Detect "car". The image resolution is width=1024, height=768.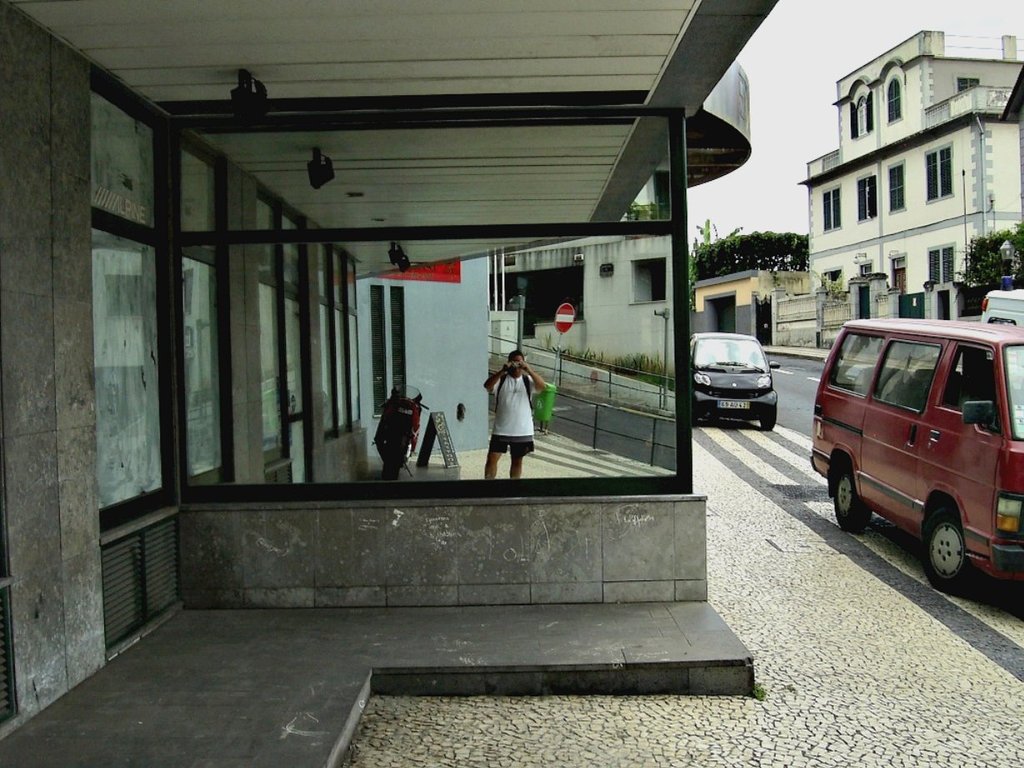
select_region(689, 331, 781, 429).
